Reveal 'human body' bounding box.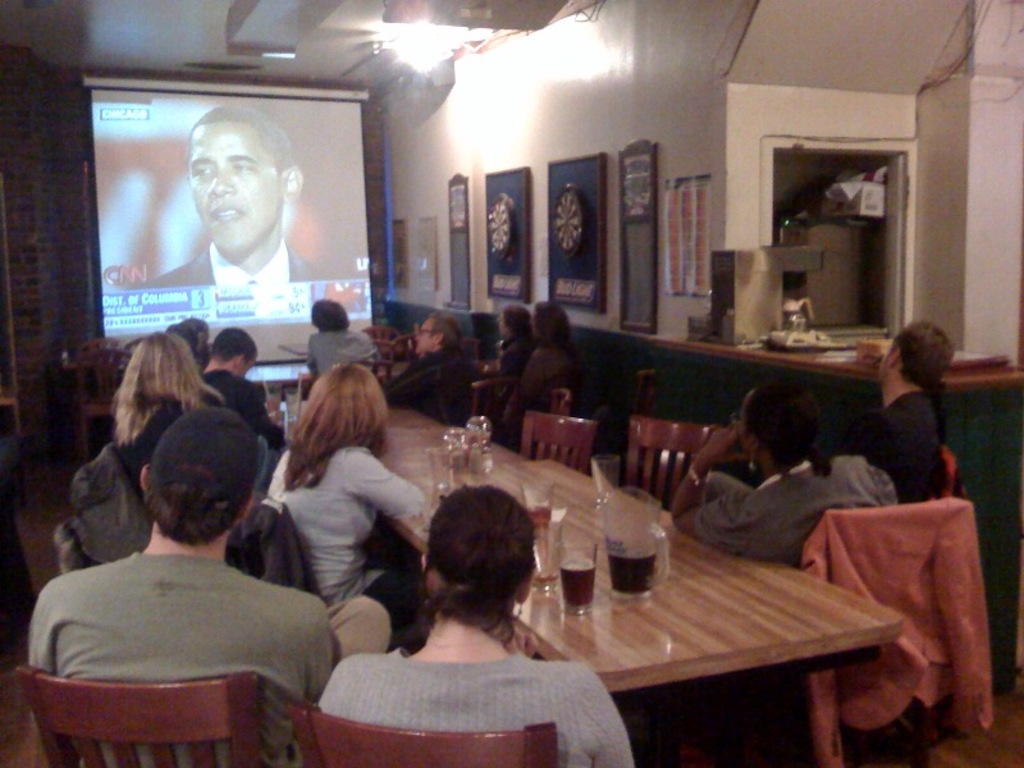
Revealed: box=[32, 435, 337, 760].
